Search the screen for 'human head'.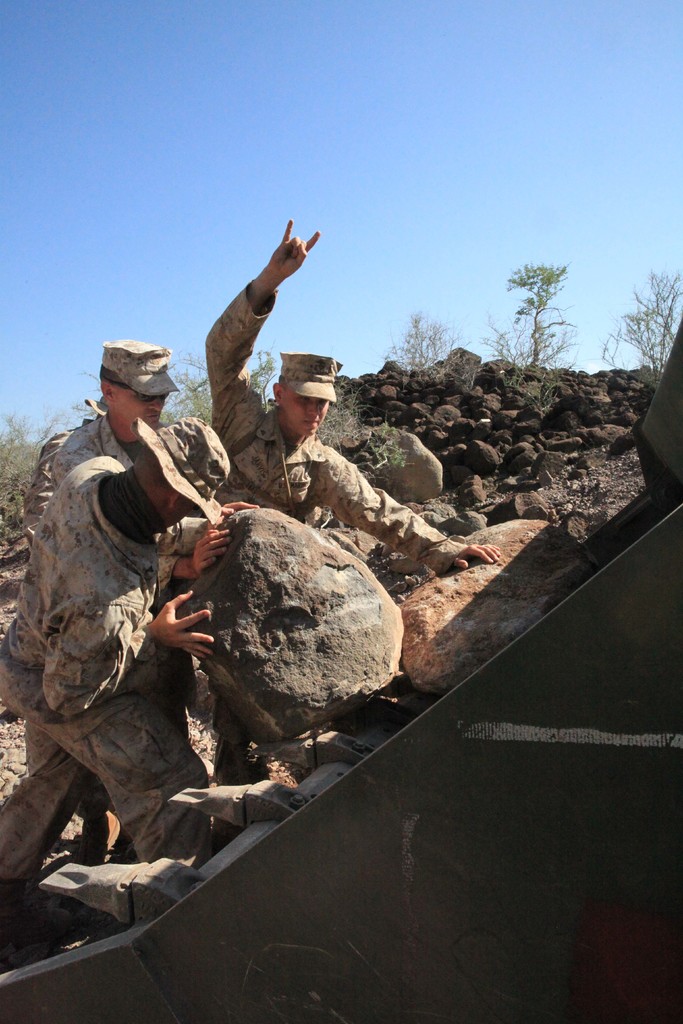
Found at 268, 348, 338, 429.
